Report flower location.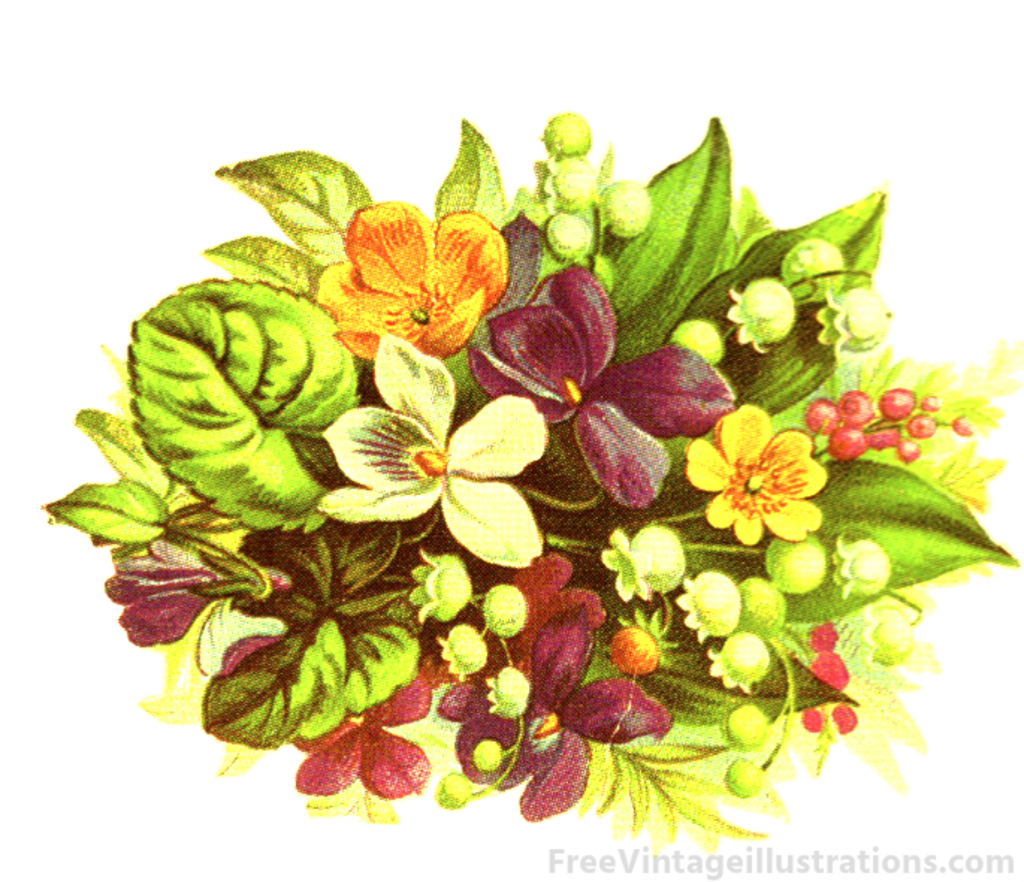
Report: select_region(469, 271, 738, 504).
